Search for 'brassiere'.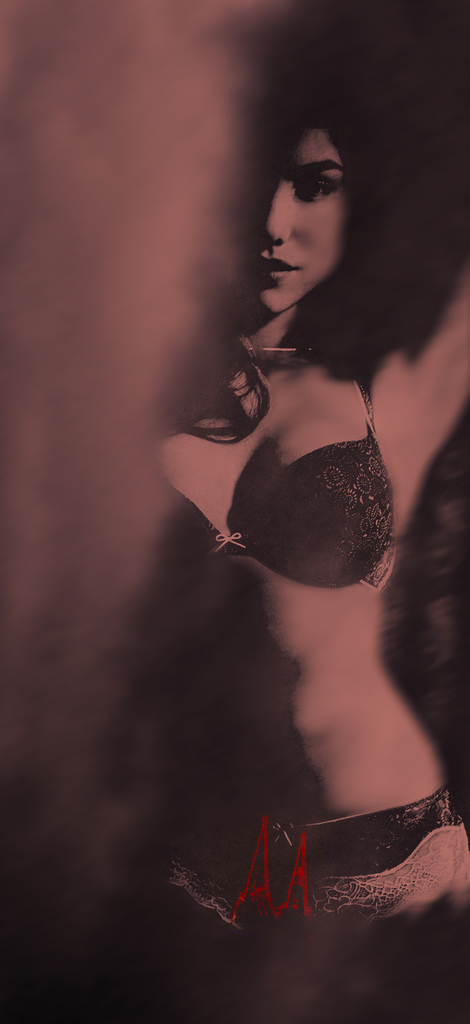
Found at {"x1": 199, "y1": 314, "x2": 408, "y2": 630}.
